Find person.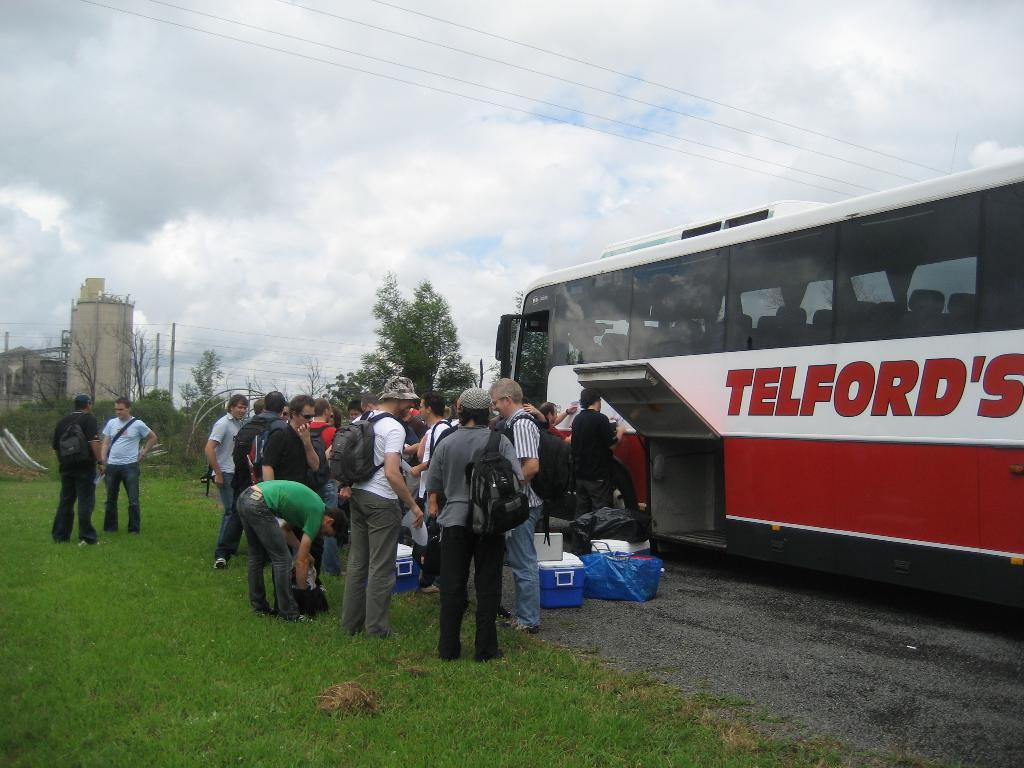
{"x1": 408, "y1": 387, "x2": 454, "y2": 598}.
